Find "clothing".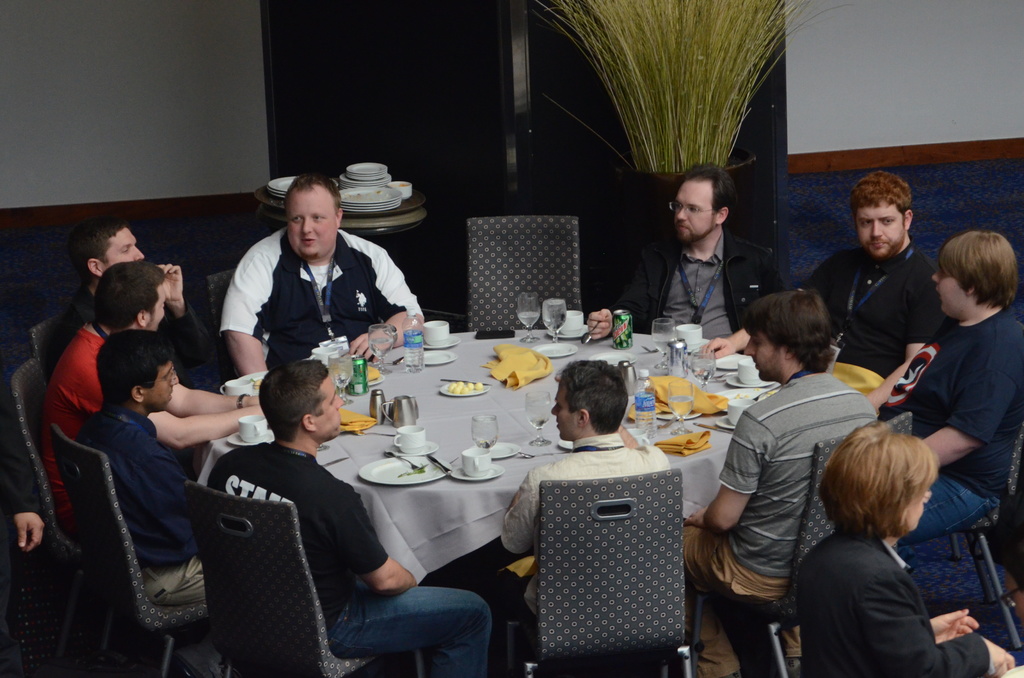
select_region(677, 366, 878, 677).
